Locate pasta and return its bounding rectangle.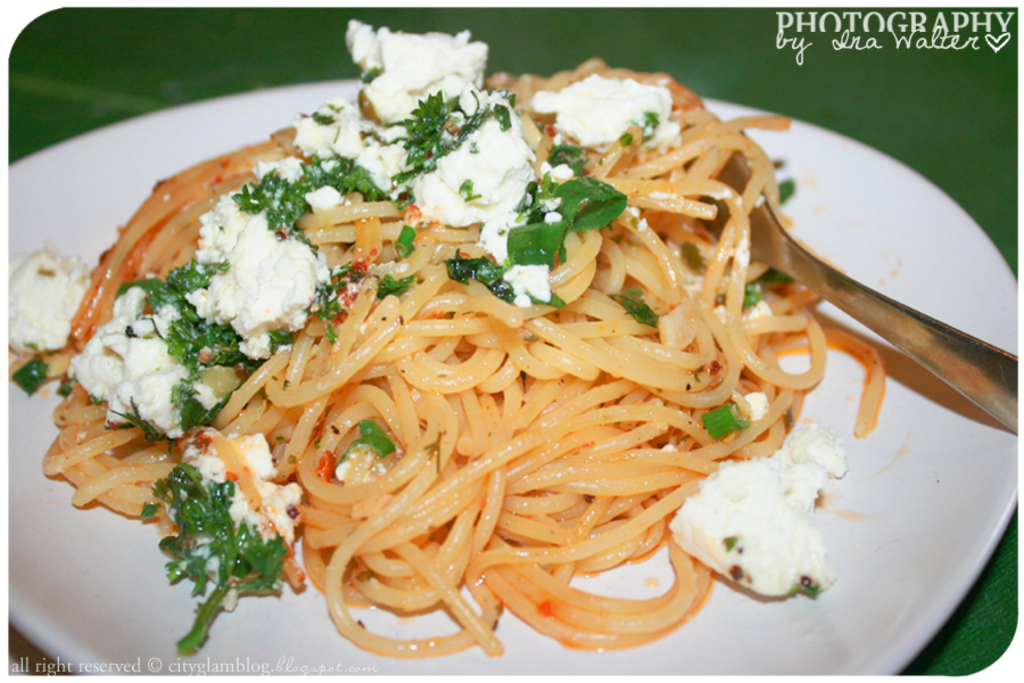
[x1=8, y1=56, x2=886, y2=656].
